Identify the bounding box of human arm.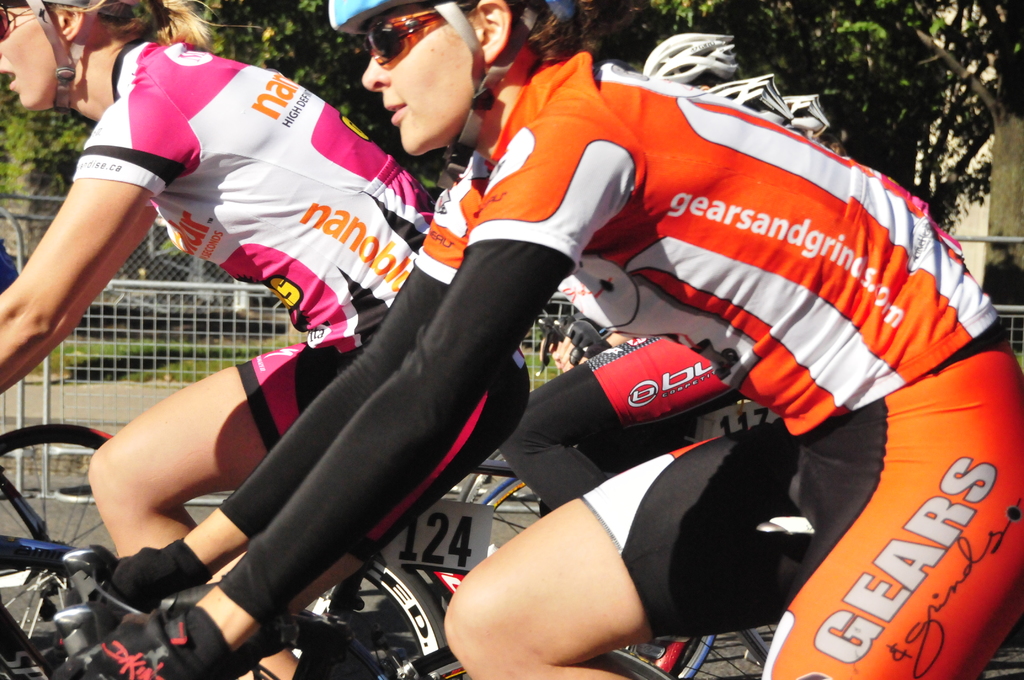
l=95, t=119, r=651, b=679.
